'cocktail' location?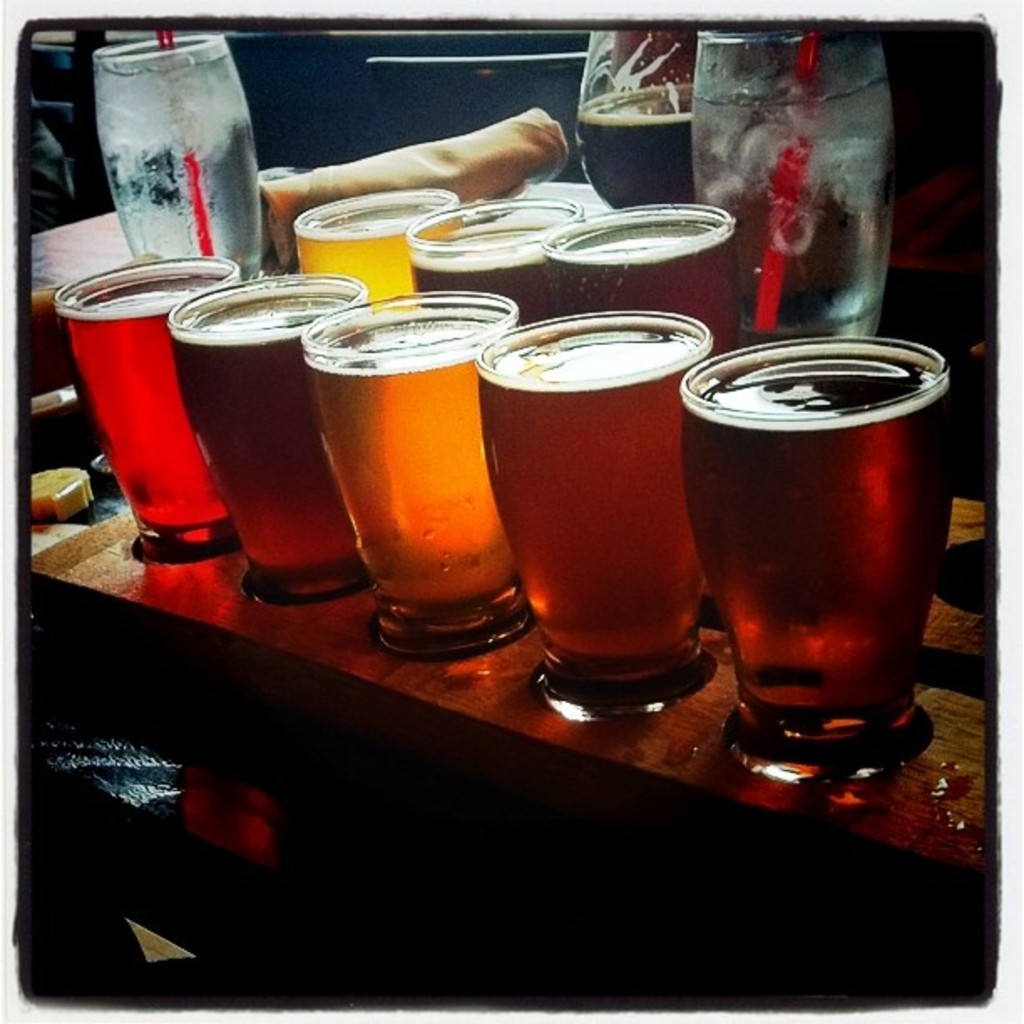
545/202/751/363
